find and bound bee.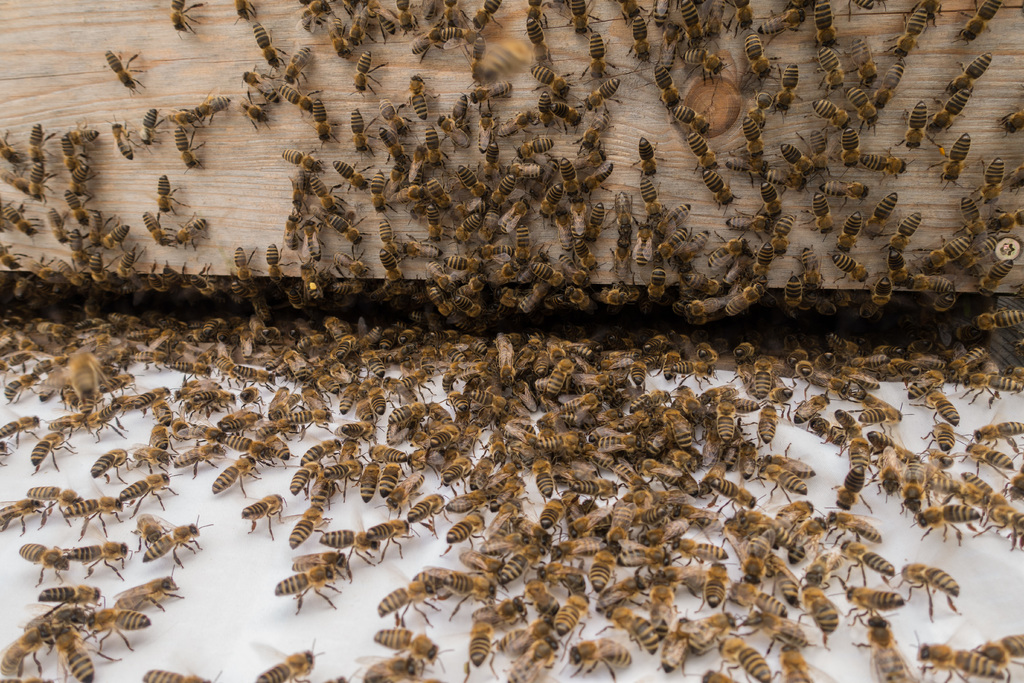
Bound: <bbox>607, 240, 634, 282</bbox>.
